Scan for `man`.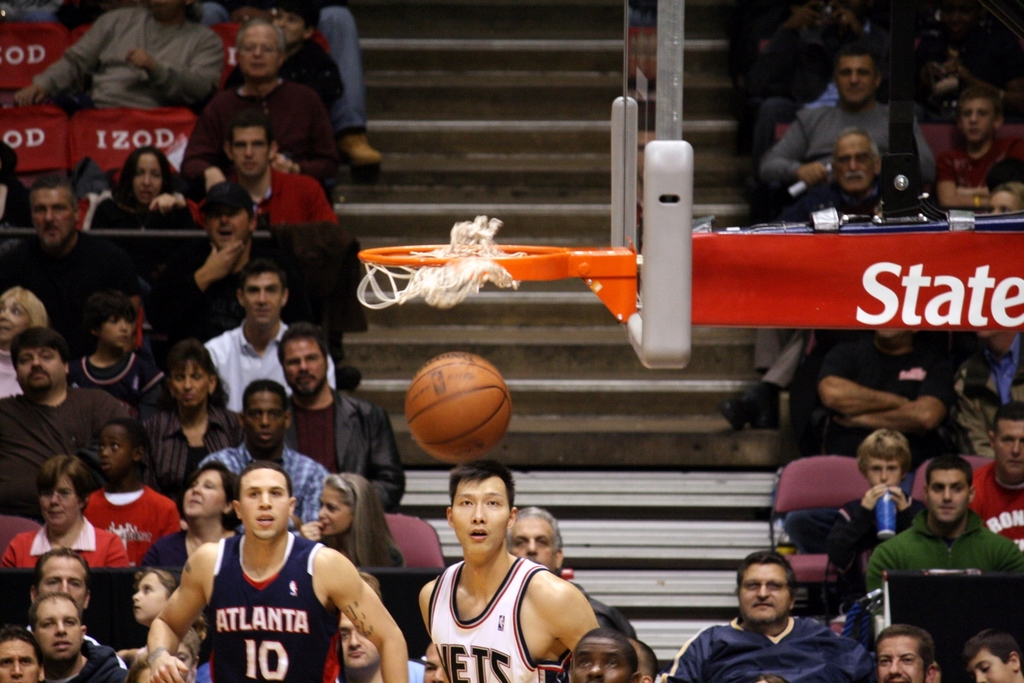
Scan result: (200, 257, 351, 408).
